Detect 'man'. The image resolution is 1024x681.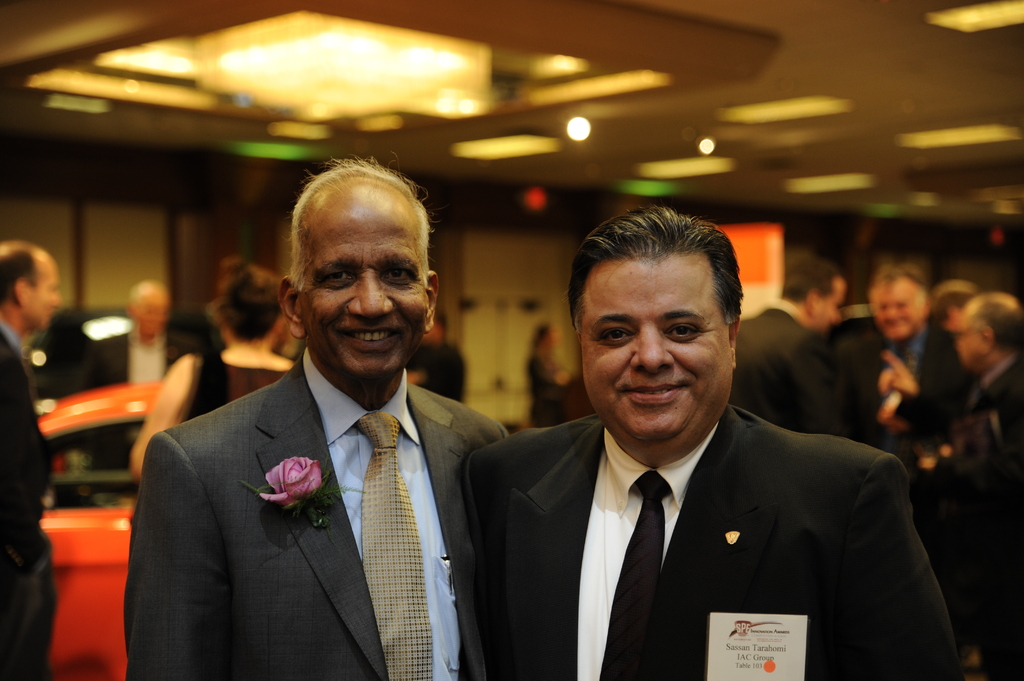
863 259 978 469.
